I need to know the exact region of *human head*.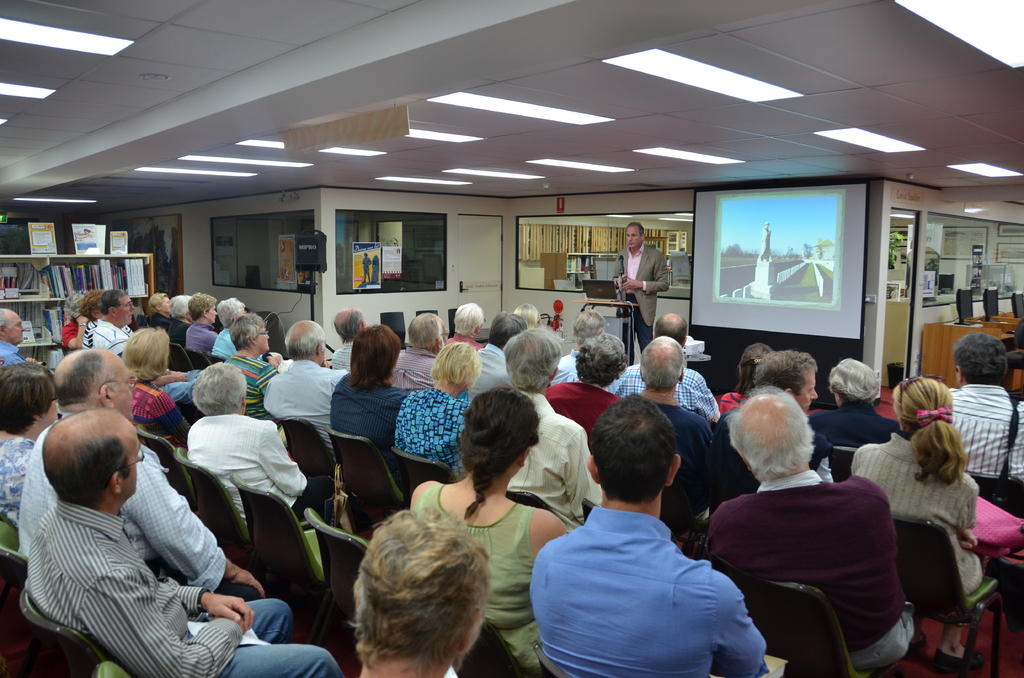
Region: x1=0 y1=361 x2=60 y2=433.
